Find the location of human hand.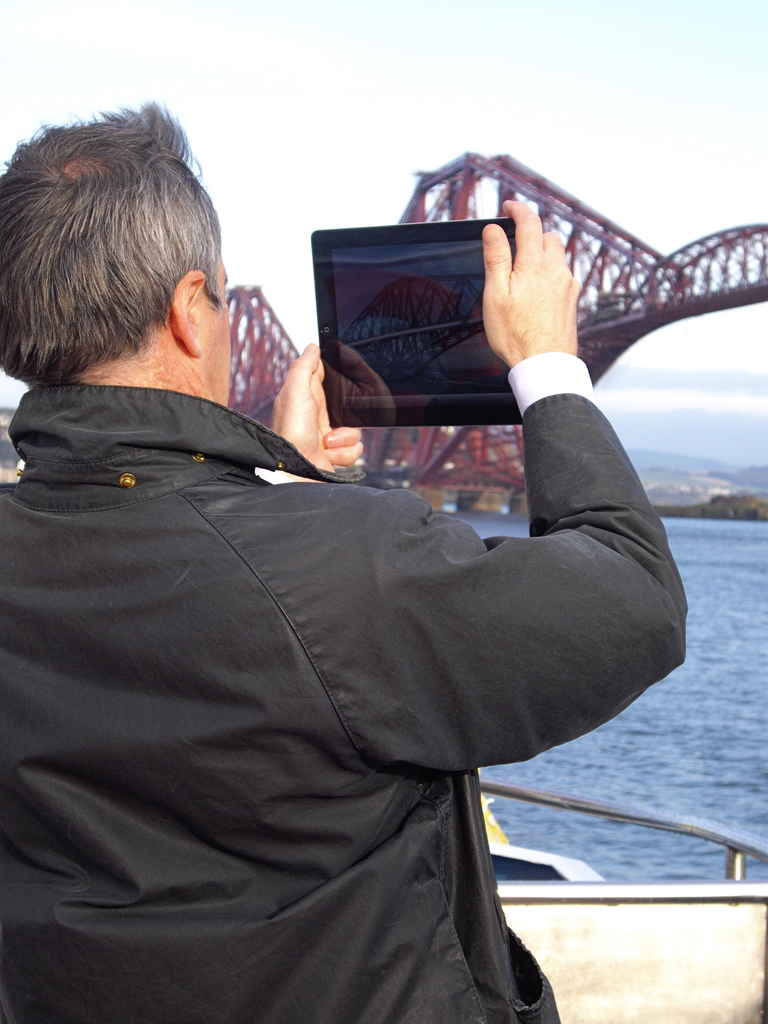
Location: select_region(458, 209, 595, 404).
